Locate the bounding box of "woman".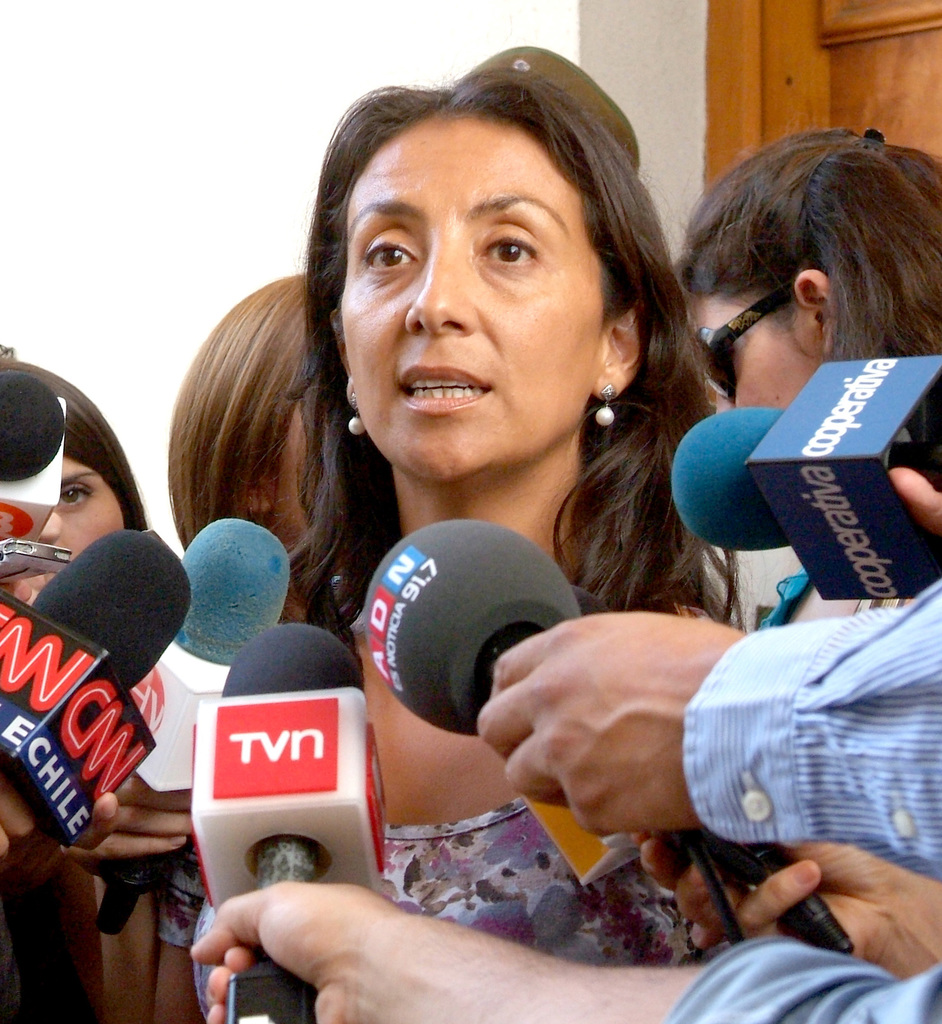
Bounding box: pyautogui.locateOnScreen(154, 76, 807, 936).
